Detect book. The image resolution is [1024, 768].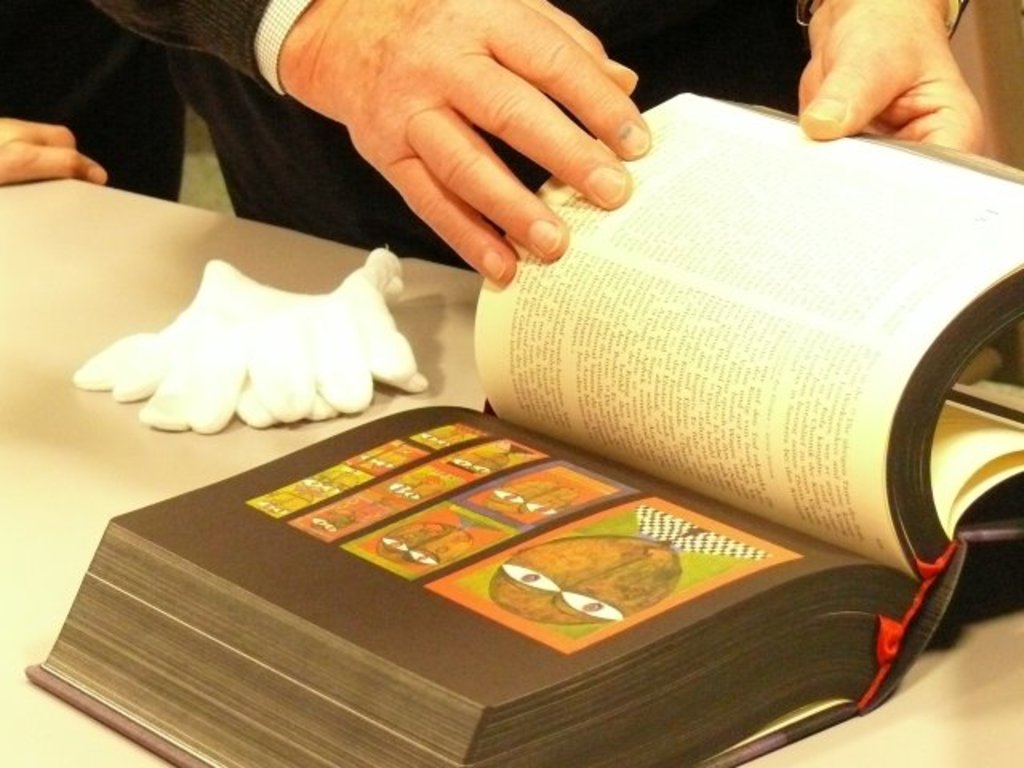
locate(24, 88, 1022, 766).
